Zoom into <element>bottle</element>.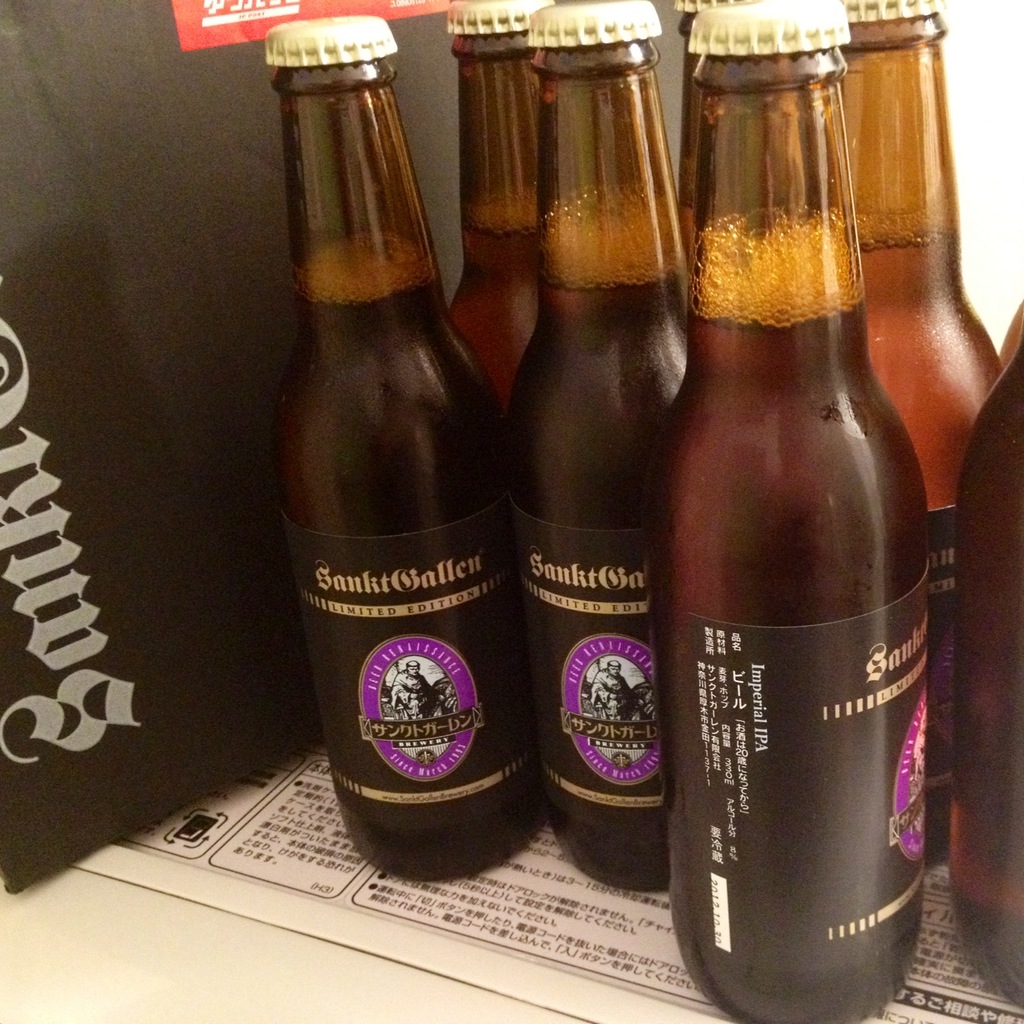
Zoom target: 444 0 551 413.
